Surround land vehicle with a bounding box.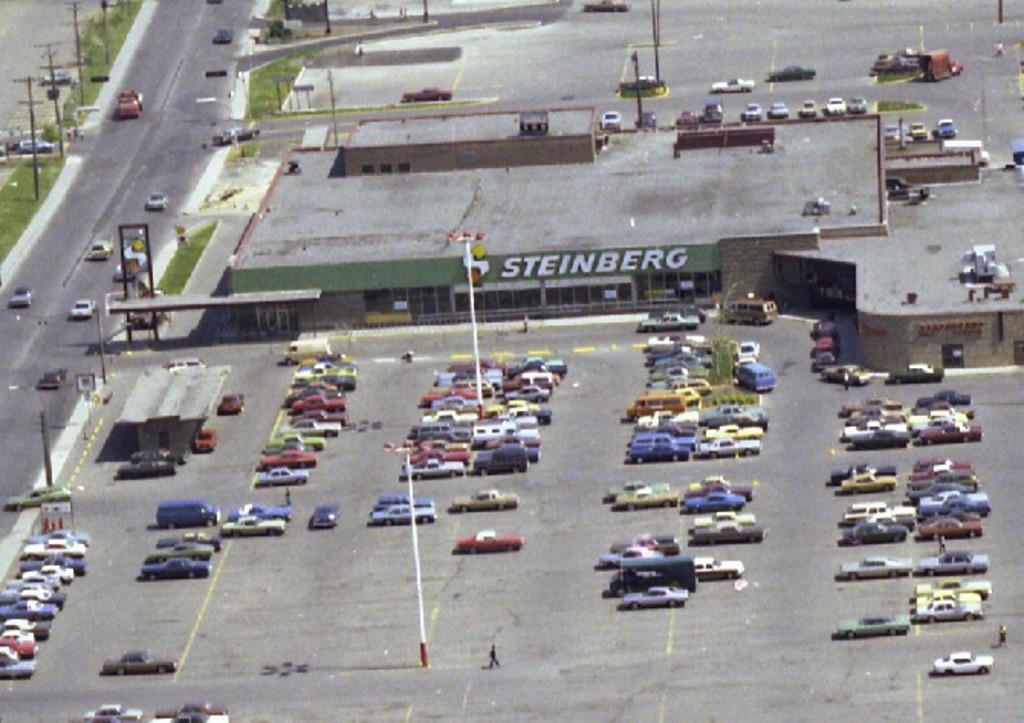
select_region(698, 434, 763, 460).
